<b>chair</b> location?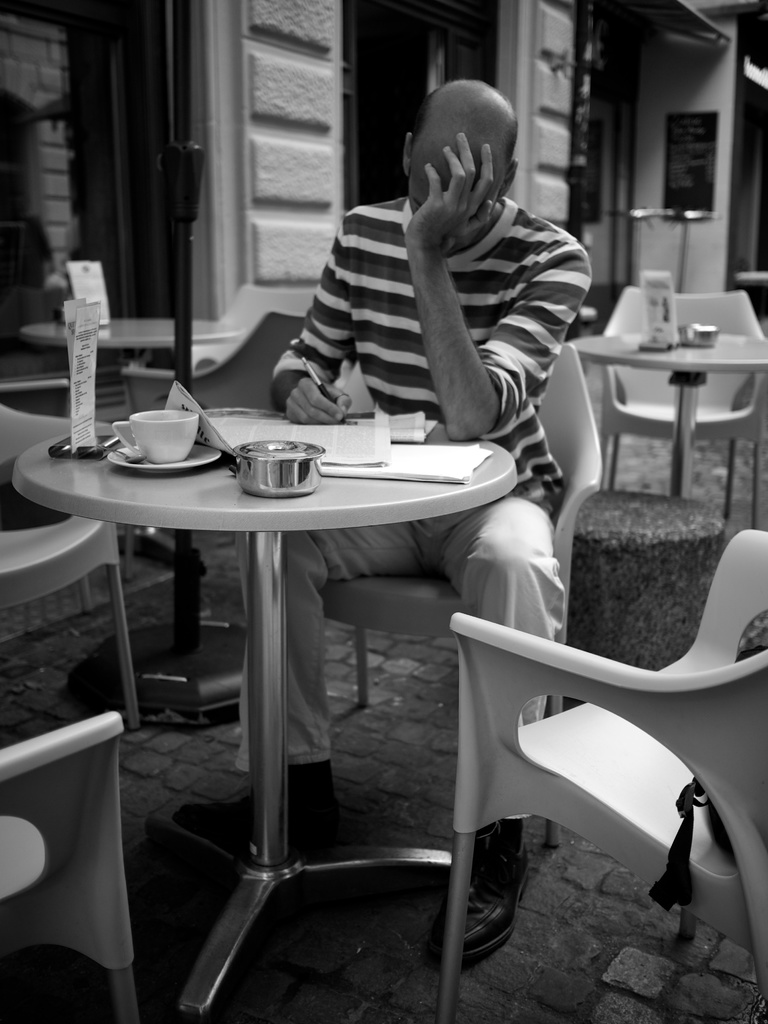
box(117, 316, 321, 560)
